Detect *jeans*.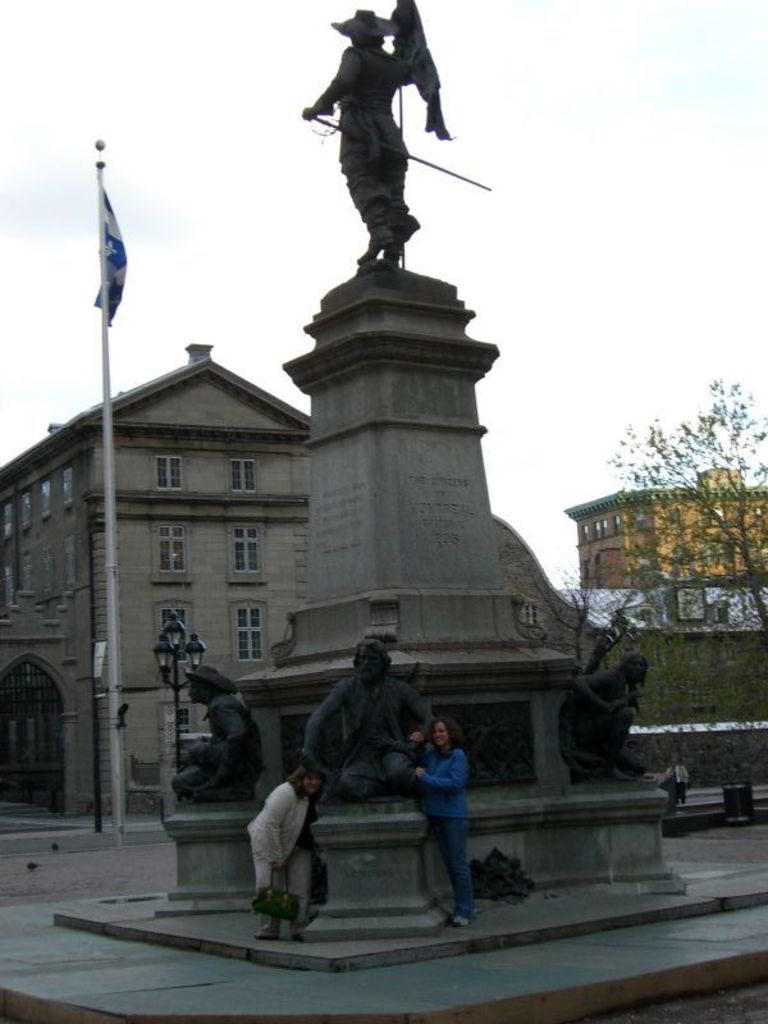
Detected at detection(426, 753, 477, 822).
